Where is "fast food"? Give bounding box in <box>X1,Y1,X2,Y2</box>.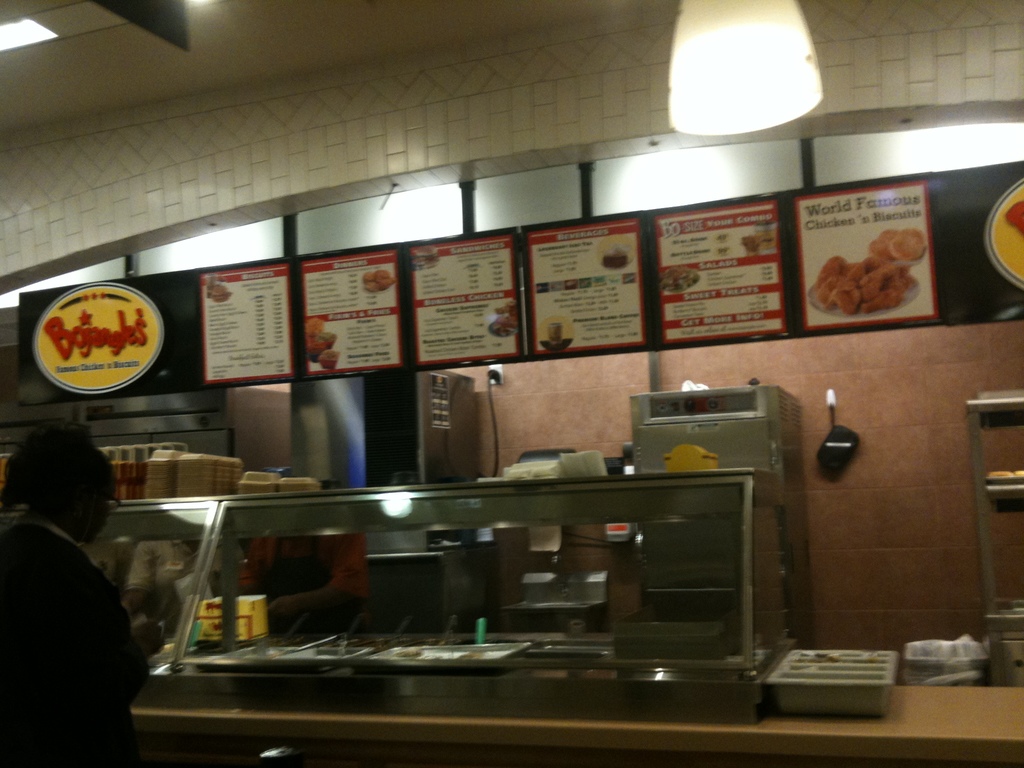
<box>321,349,340,371</box>.
